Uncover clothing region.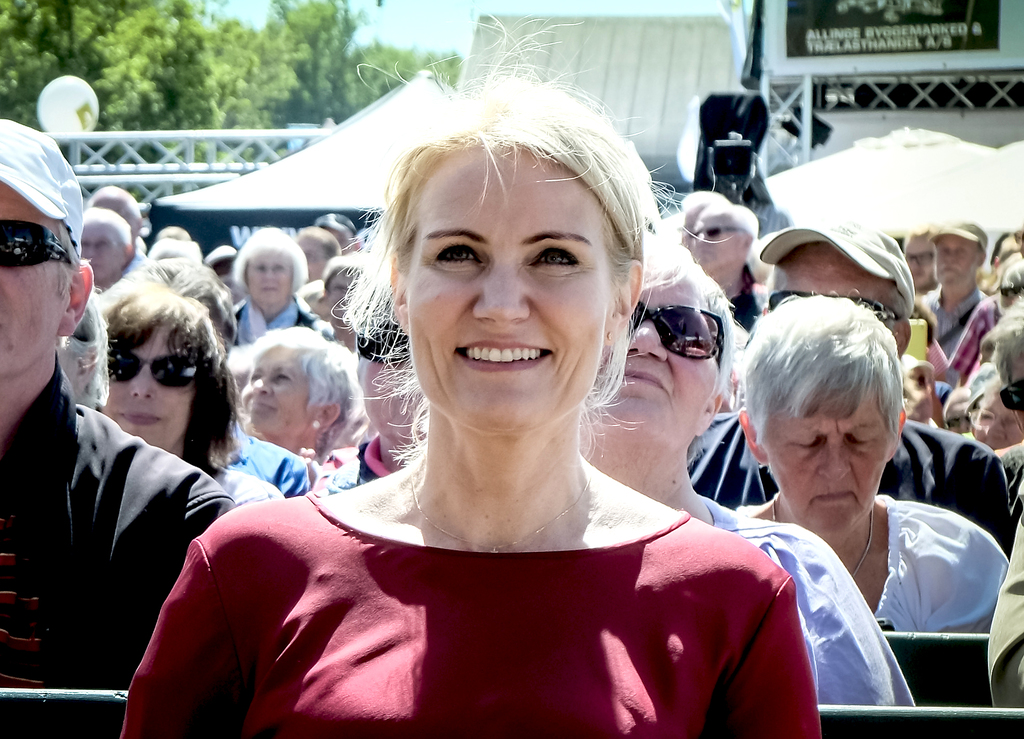
Uncovered: {"x1": 932, "y1": 378, "x2": 950, "y2": 411}.
